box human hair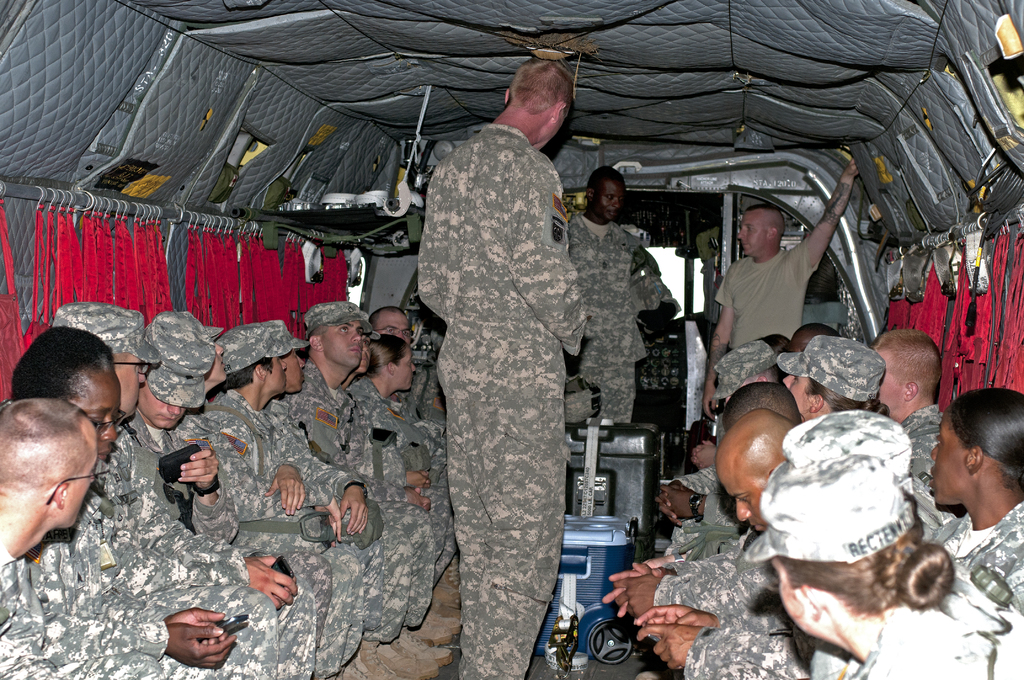
0 395 92 492
